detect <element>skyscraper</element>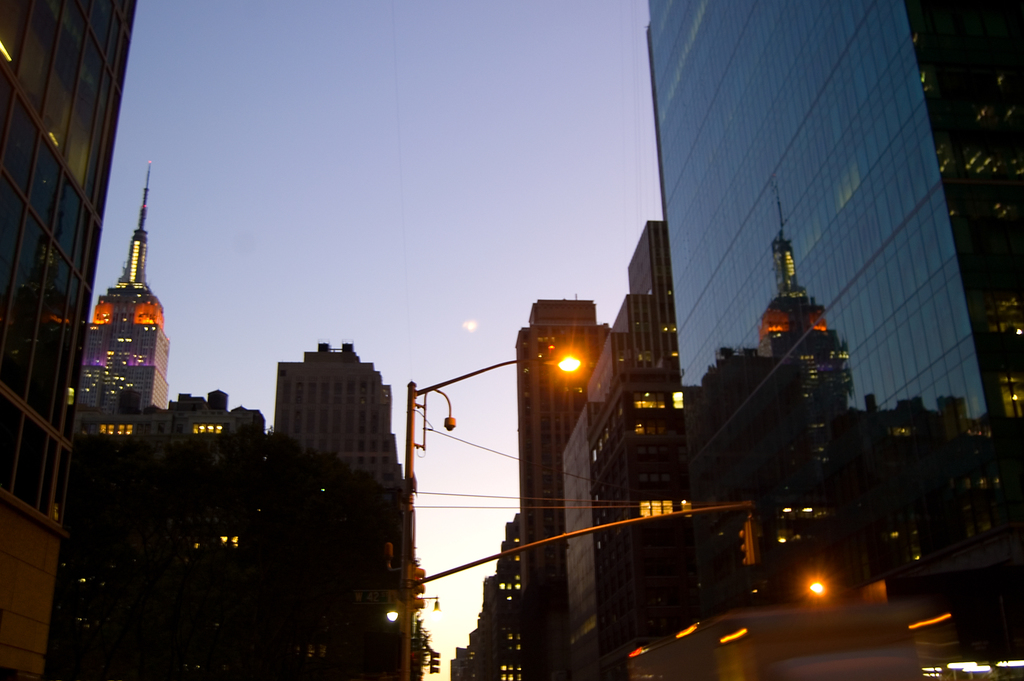
pyautogui.locateOnScreen(255, 337, 411, 505)
